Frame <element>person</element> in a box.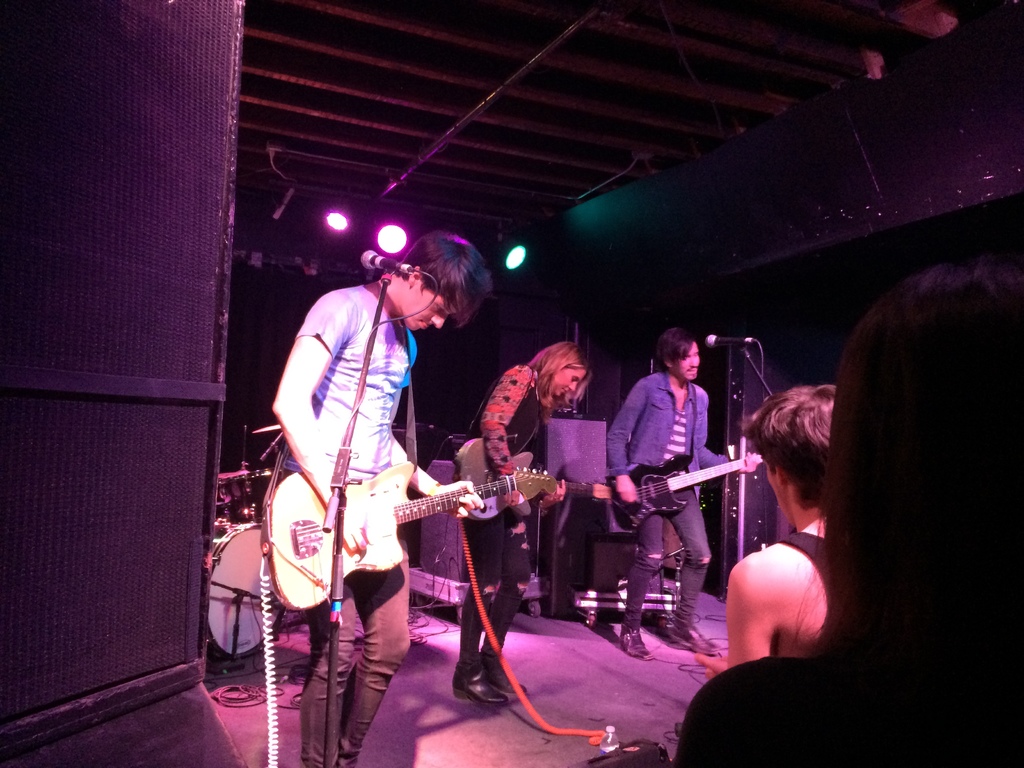
x1=667, y1=270, x2=1023, y2=767.
